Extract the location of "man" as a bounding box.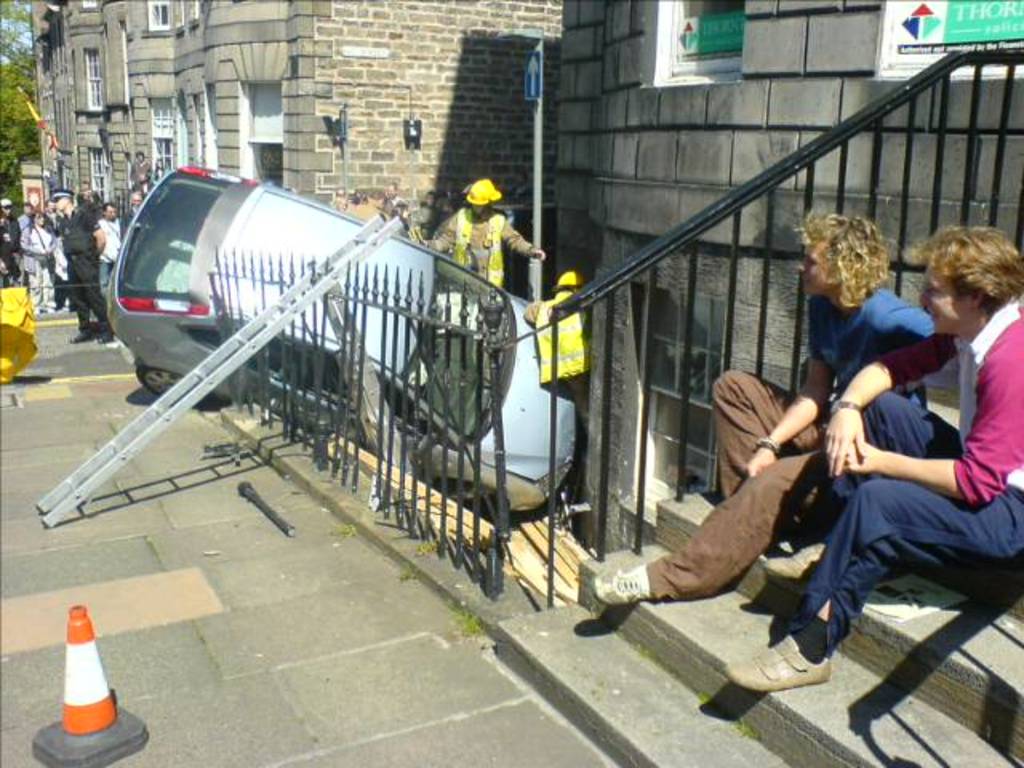
(left=725, top=222, right=1022, bottom=693).
